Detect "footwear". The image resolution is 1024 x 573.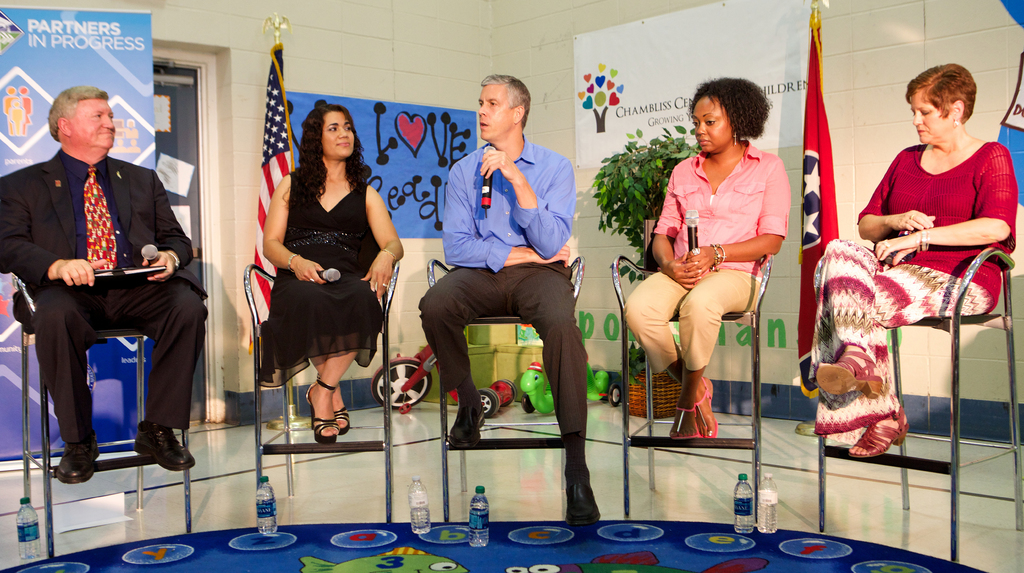
Rect(698, 375, 720, 437).
